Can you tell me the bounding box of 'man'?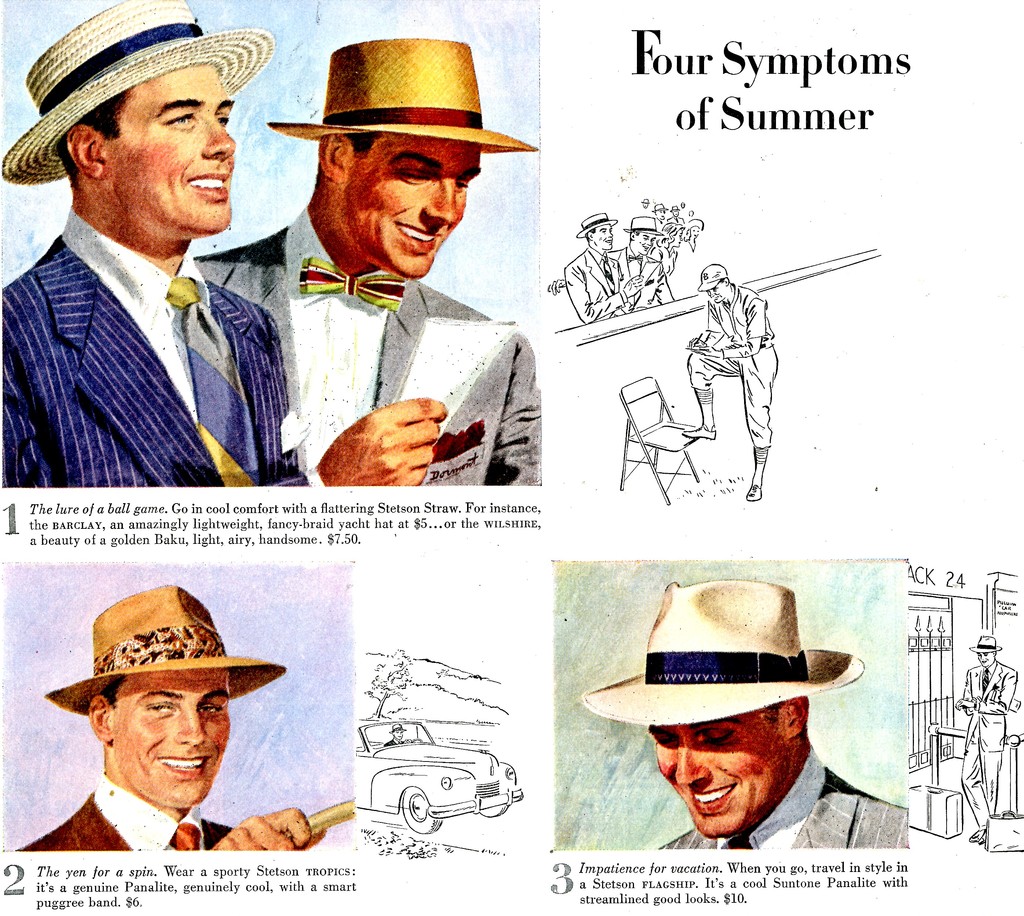
963, 631, 1021, 814.
